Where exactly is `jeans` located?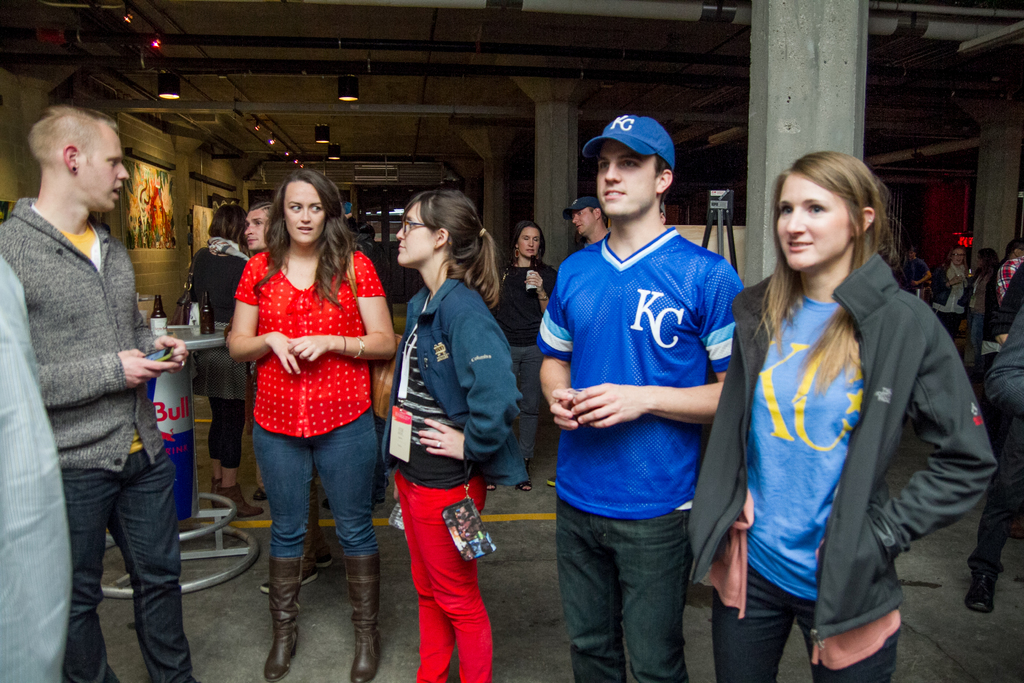
Its bounding box is pyautogui.locateOnScreen(557, 491, 698, 682).
